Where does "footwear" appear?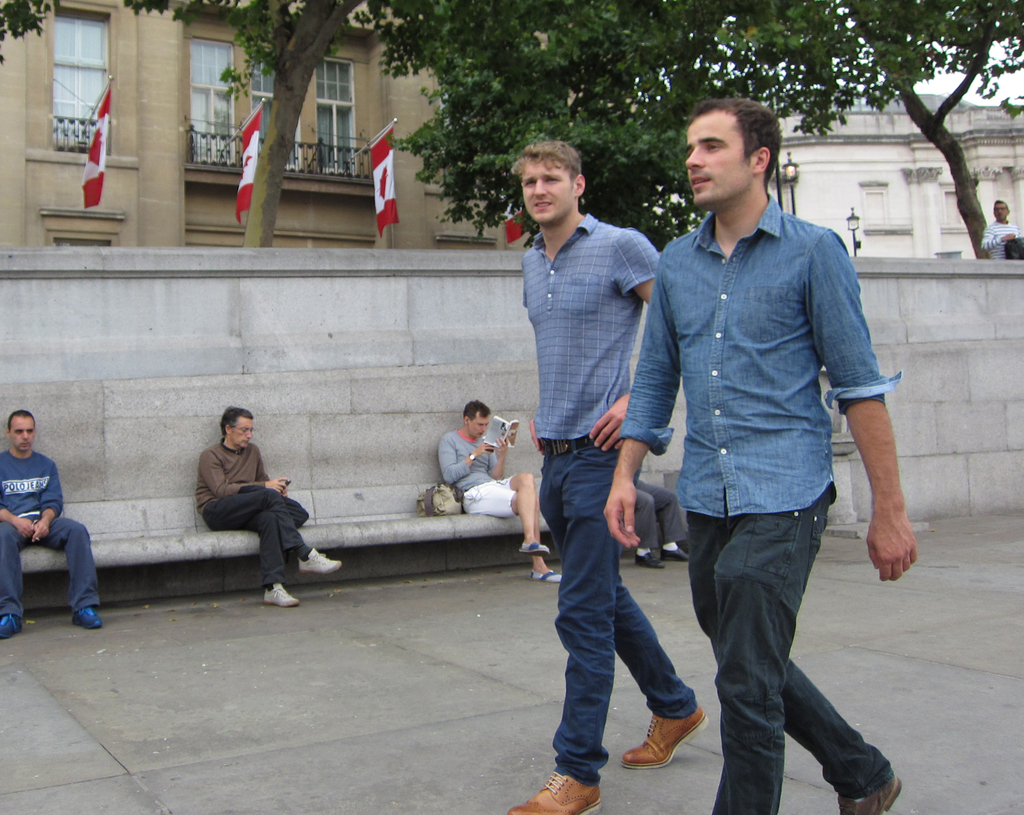
Appears at bbox=(72, 606, 104, 629).
